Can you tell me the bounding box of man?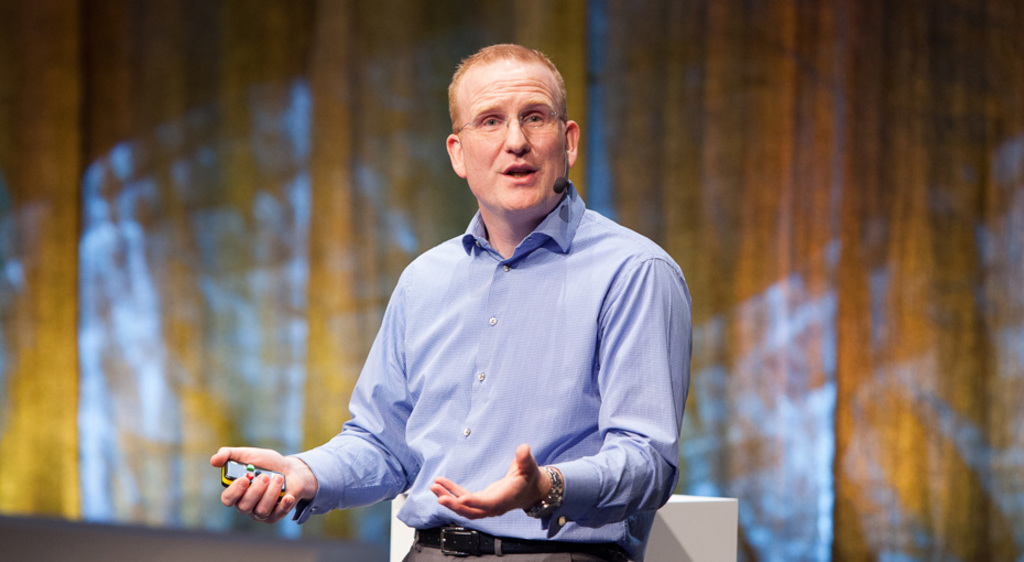
{"left": 194, "top": 32, "right": 679, "bottom": 542}.
